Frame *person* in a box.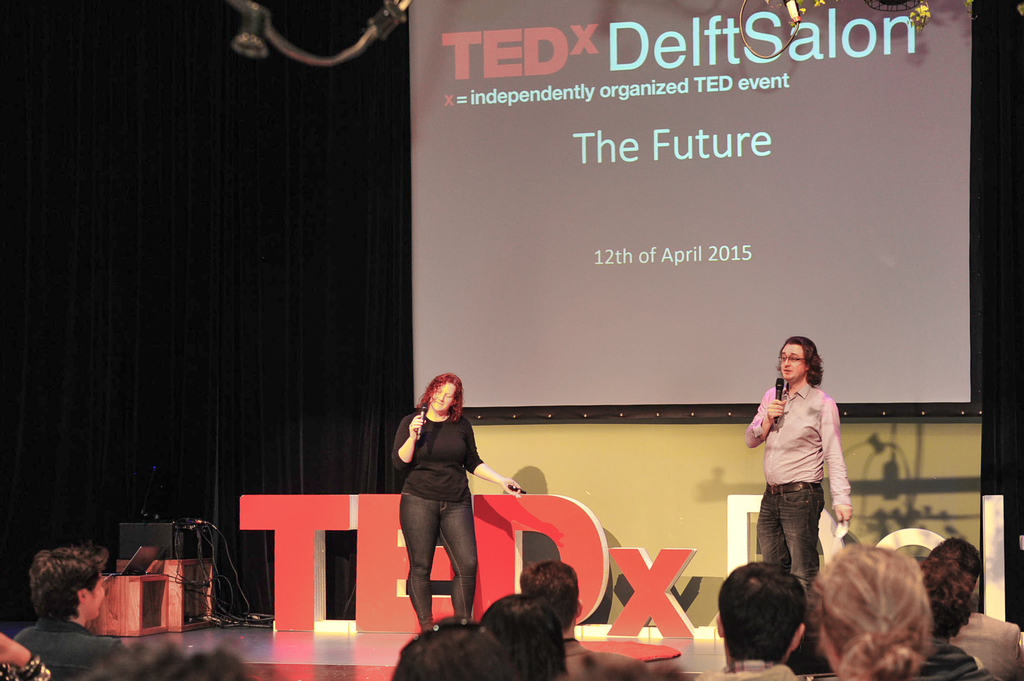
locate(912, 534, 981, 661).
